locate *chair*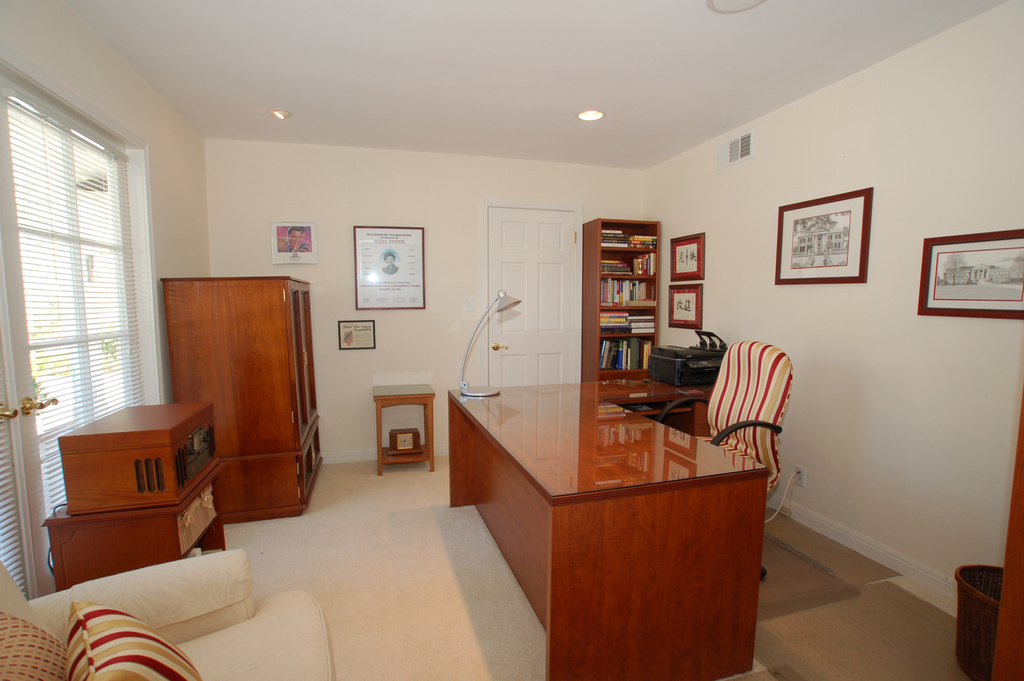
[653, 337, 794, 580]
